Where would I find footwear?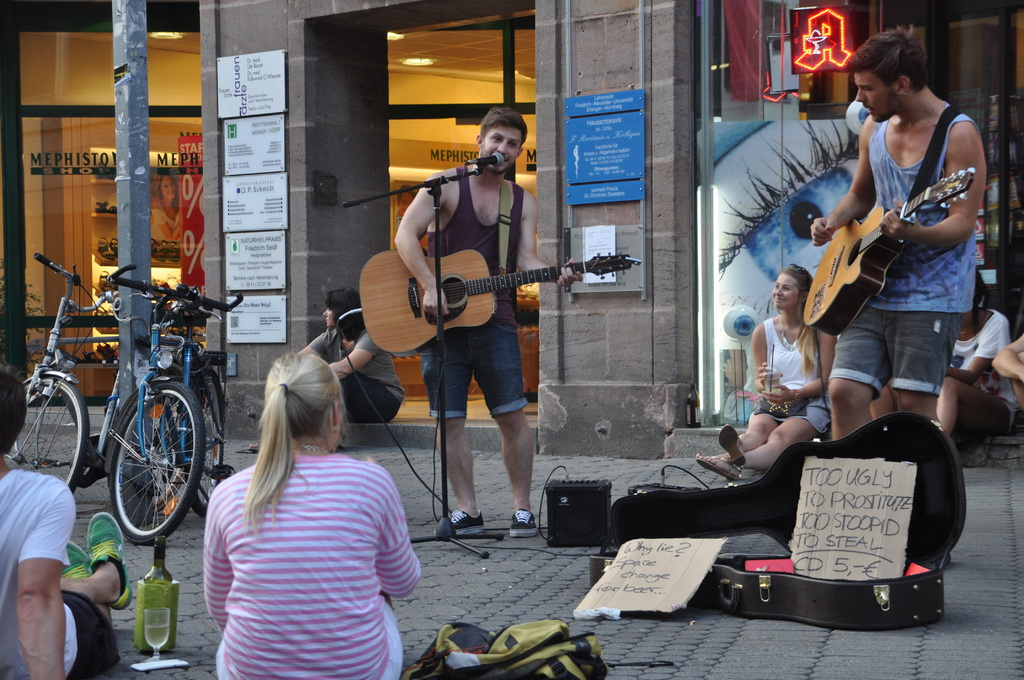
At 507 510 540 541.
